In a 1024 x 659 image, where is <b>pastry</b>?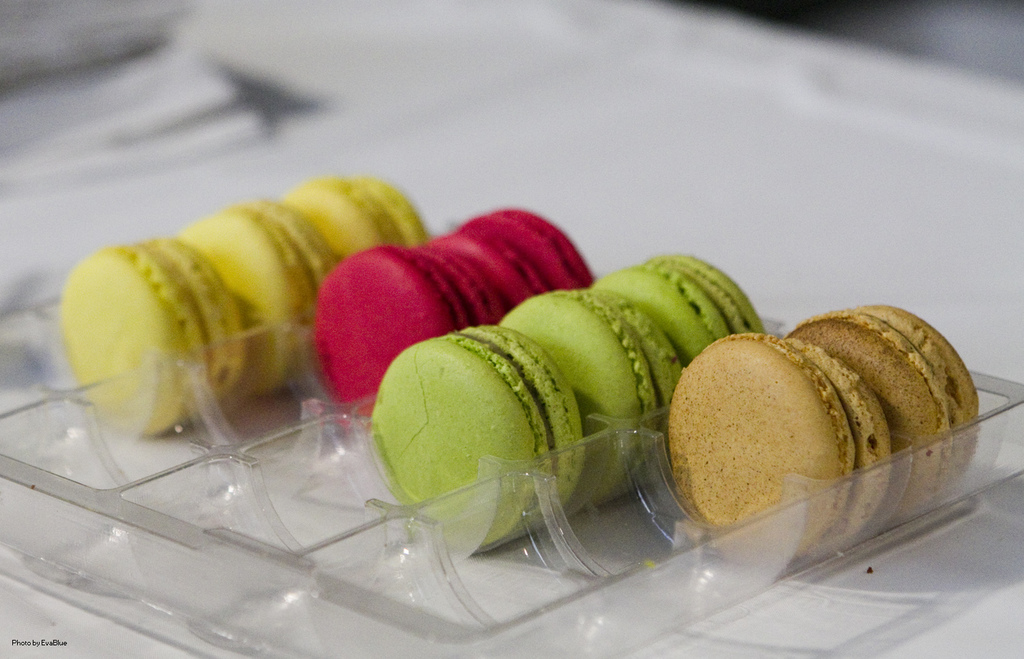
(804, 311, 985, 475).
